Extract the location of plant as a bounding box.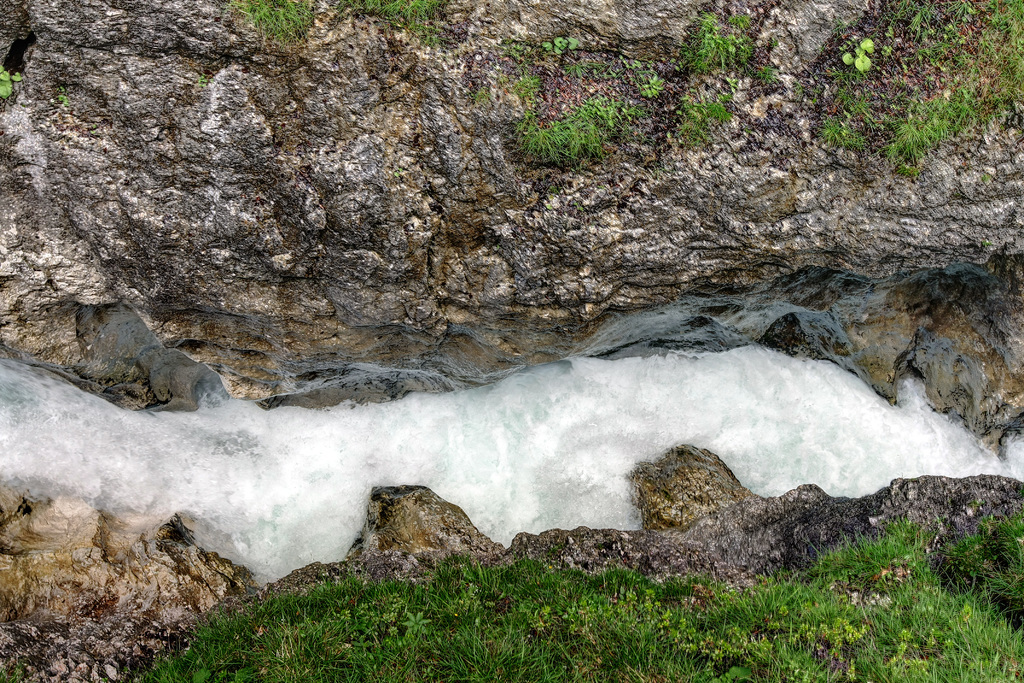
bbox=[543, 36, 579, 56].
